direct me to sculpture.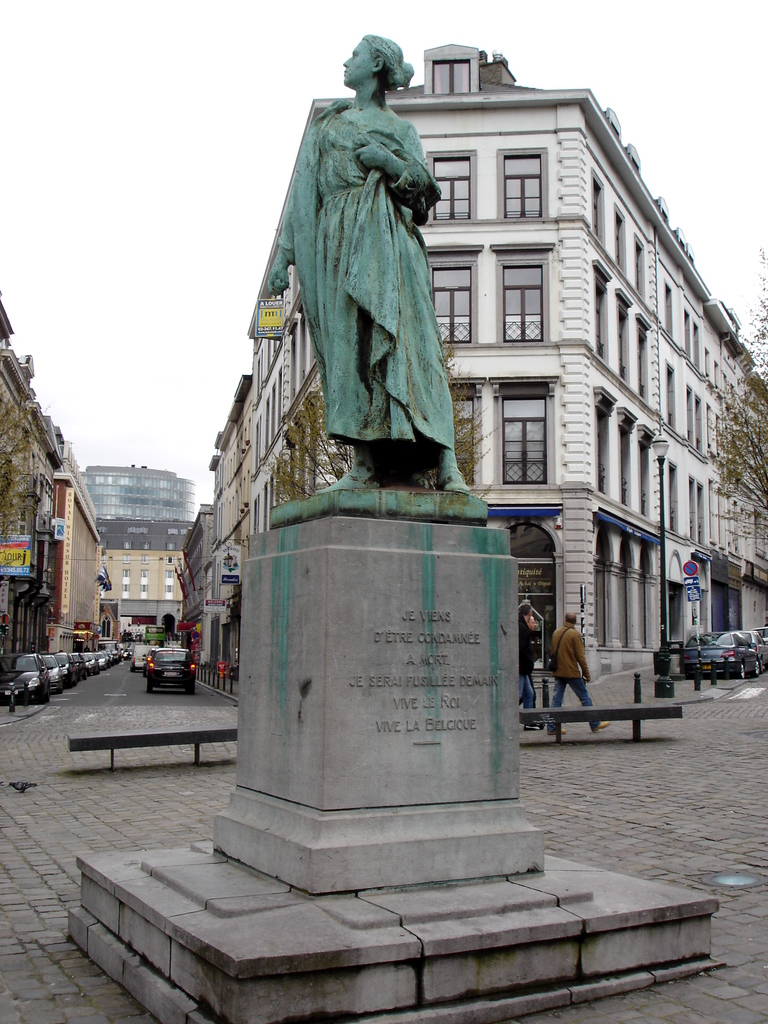
Direction: locate(245, 29, 478, 598).
